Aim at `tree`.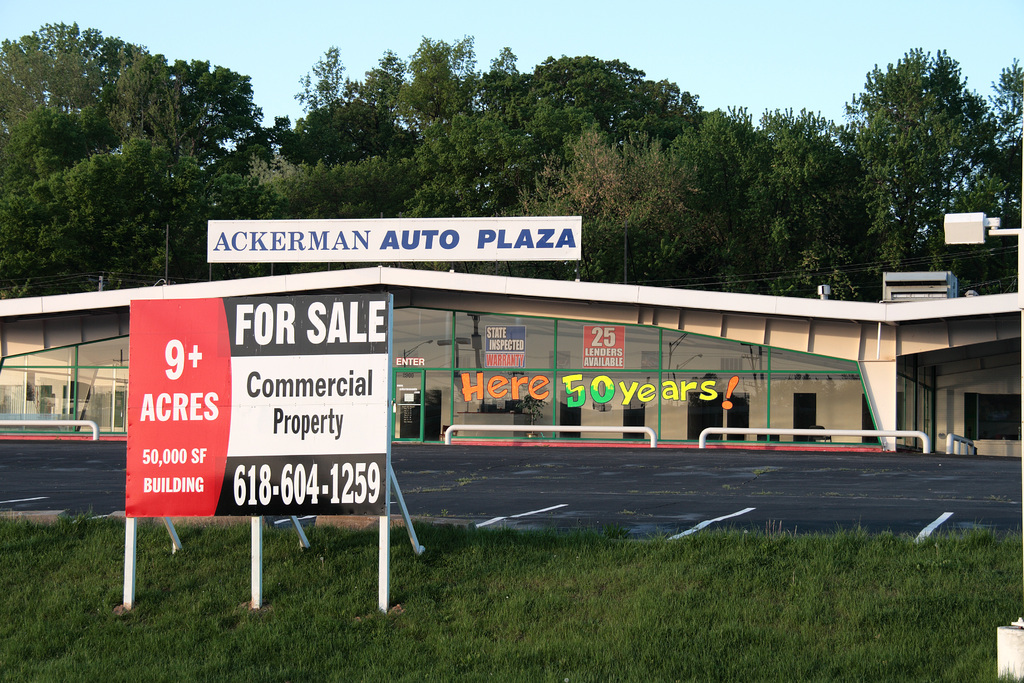
Aimed at 0,17,243,297.
